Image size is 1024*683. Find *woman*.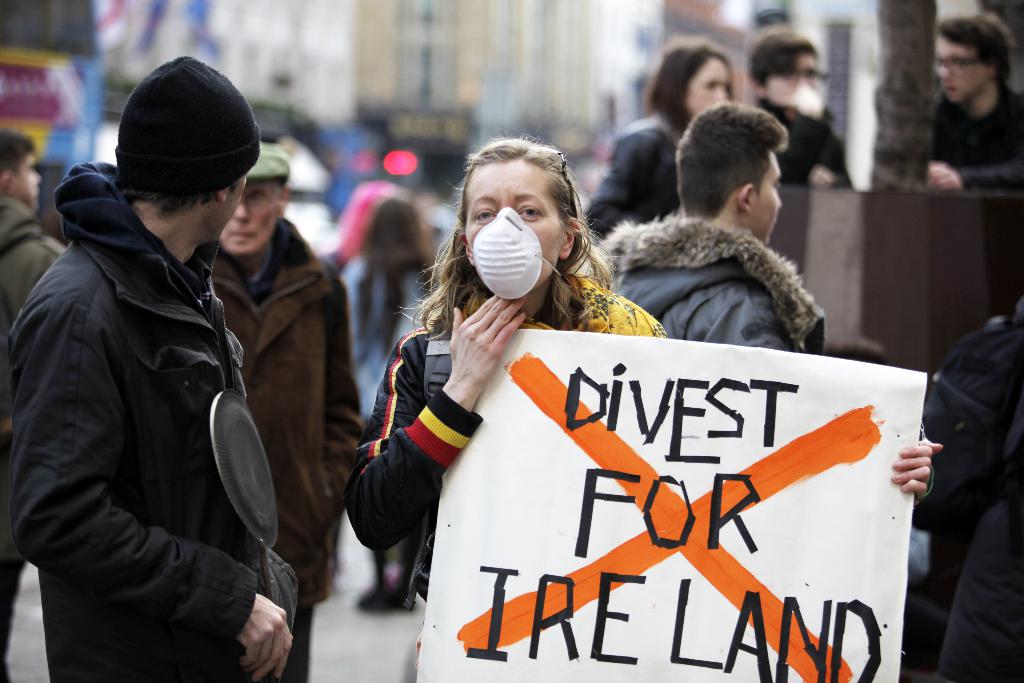
x1=363, y1=144, x2=858, y2=677.
